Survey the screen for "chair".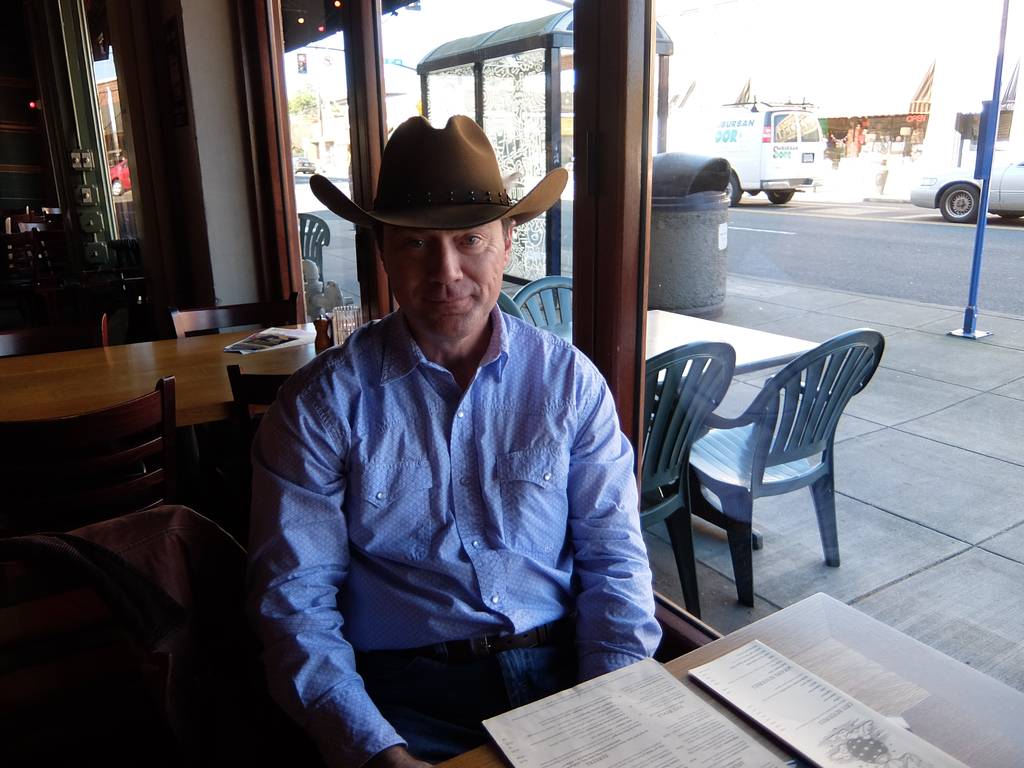
Survey found: 0,371,181,538.
